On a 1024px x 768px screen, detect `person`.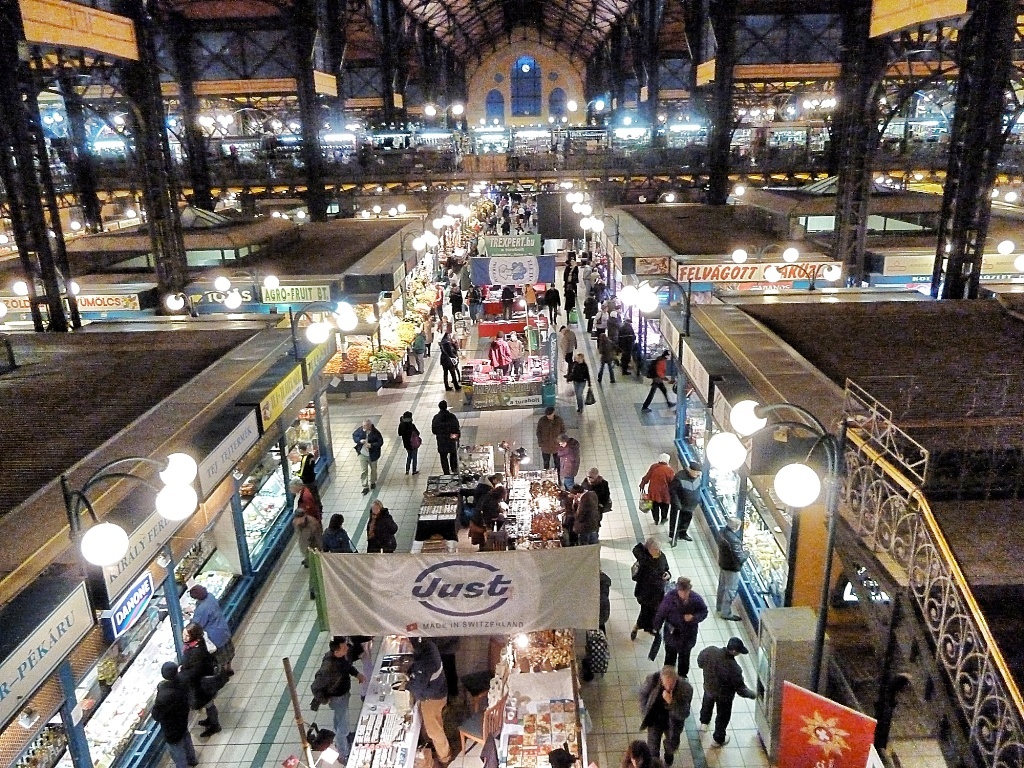
<box>428,282,449,322</box>.
